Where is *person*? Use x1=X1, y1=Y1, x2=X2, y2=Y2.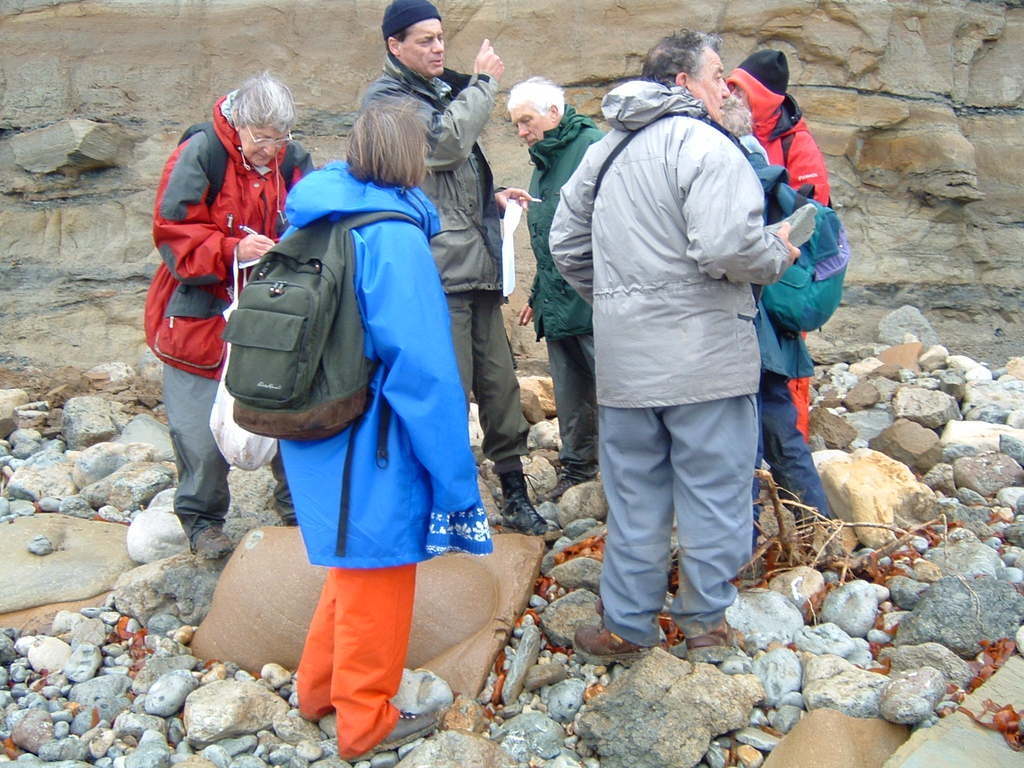
x1=275, y1=110, x2=492, y2=758.
